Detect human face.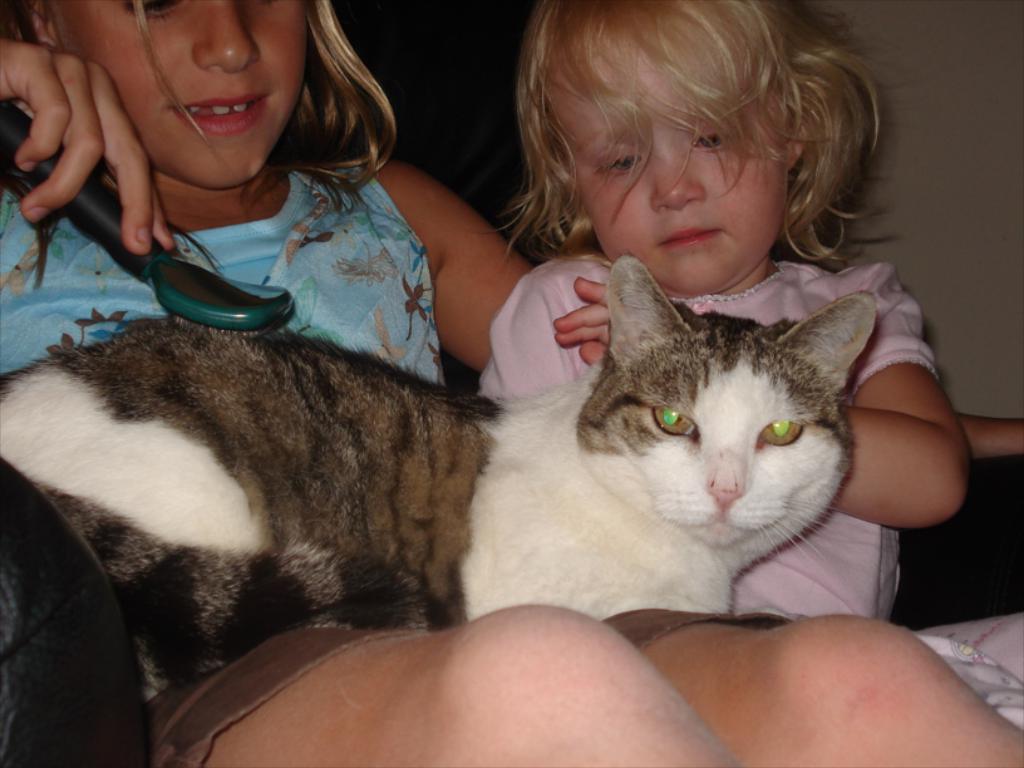
Detected at select_region(28, 0, 323, 189).
